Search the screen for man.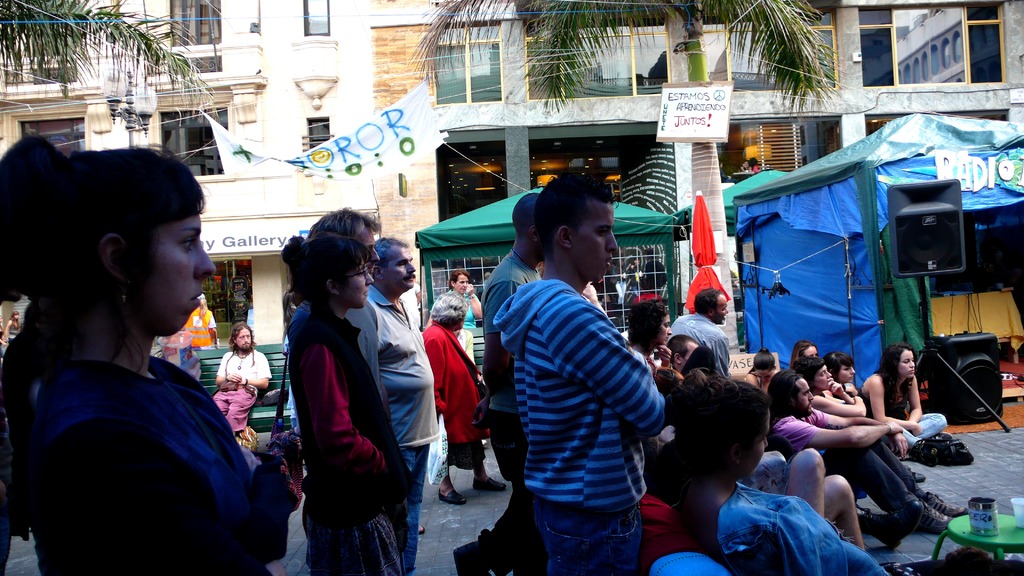
Found at l=470, t=195, r=552, b=509.
